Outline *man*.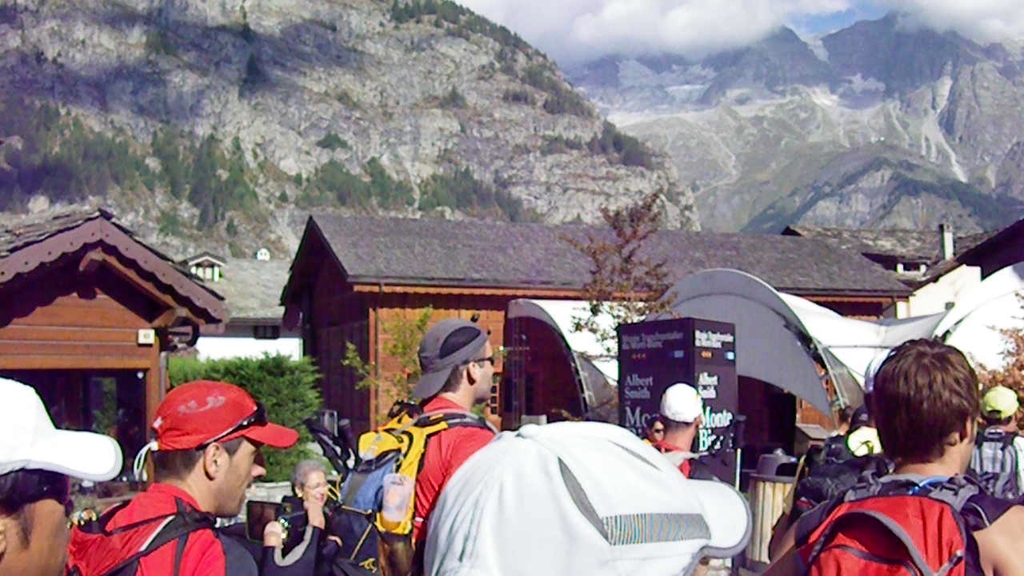
Outline: box(0, 374, 74, 575).
